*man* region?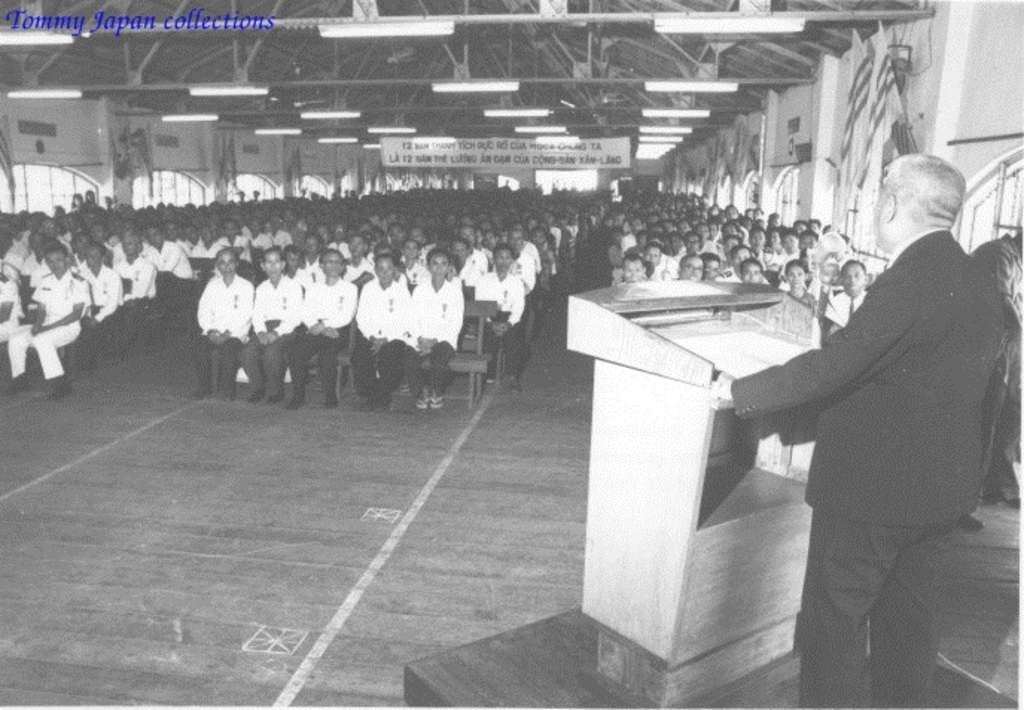
box(683, 229, 701, 252)
